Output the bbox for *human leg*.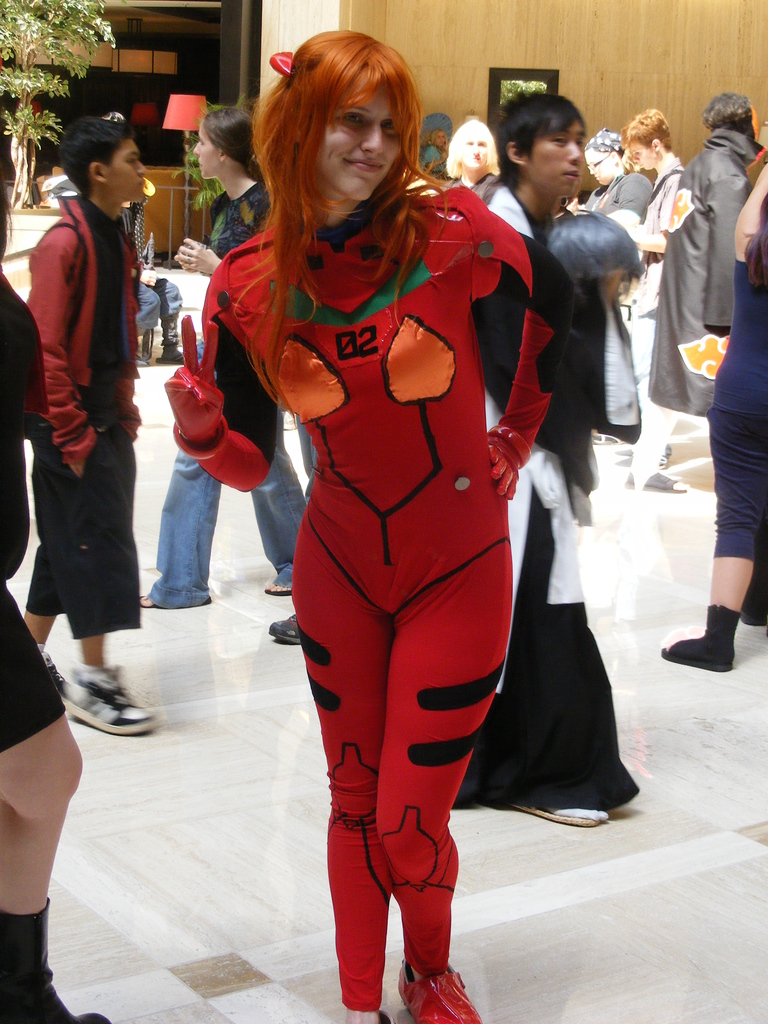
<region>65, 626, 150, 739</region>.
